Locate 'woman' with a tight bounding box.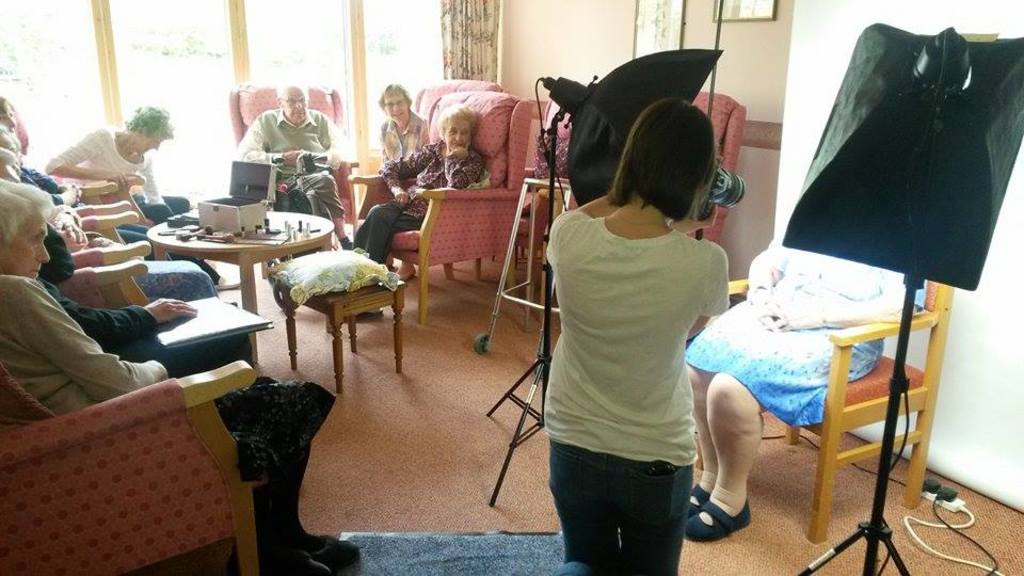
l=354, t=97, r=486, b=318.
